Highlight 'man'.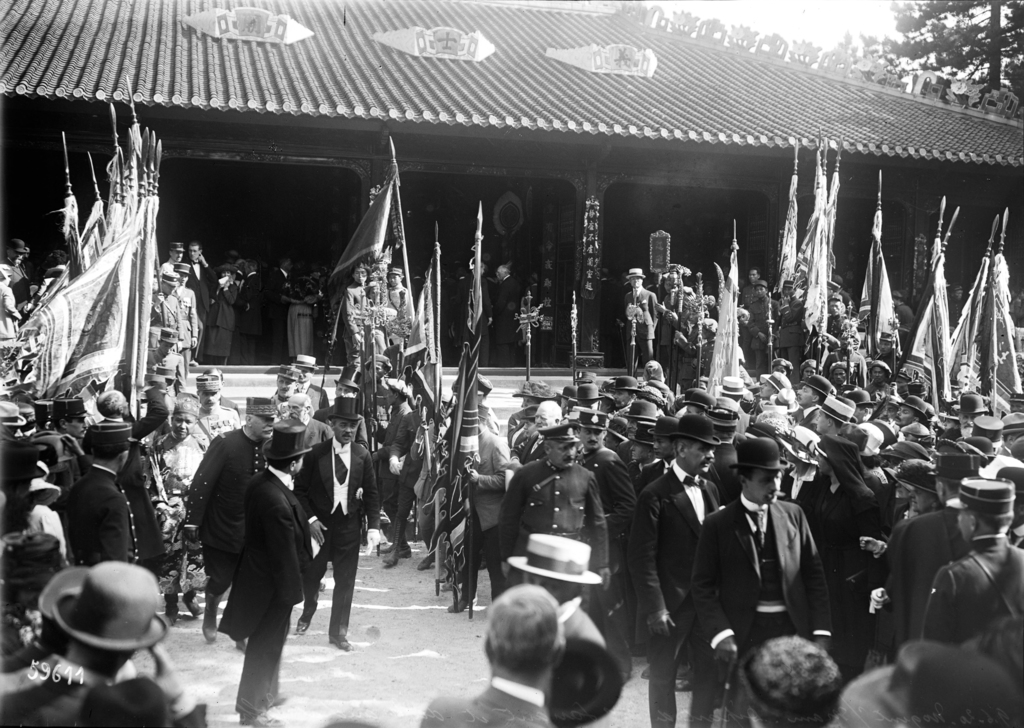
Highlighted region: [690,440,829,727].
